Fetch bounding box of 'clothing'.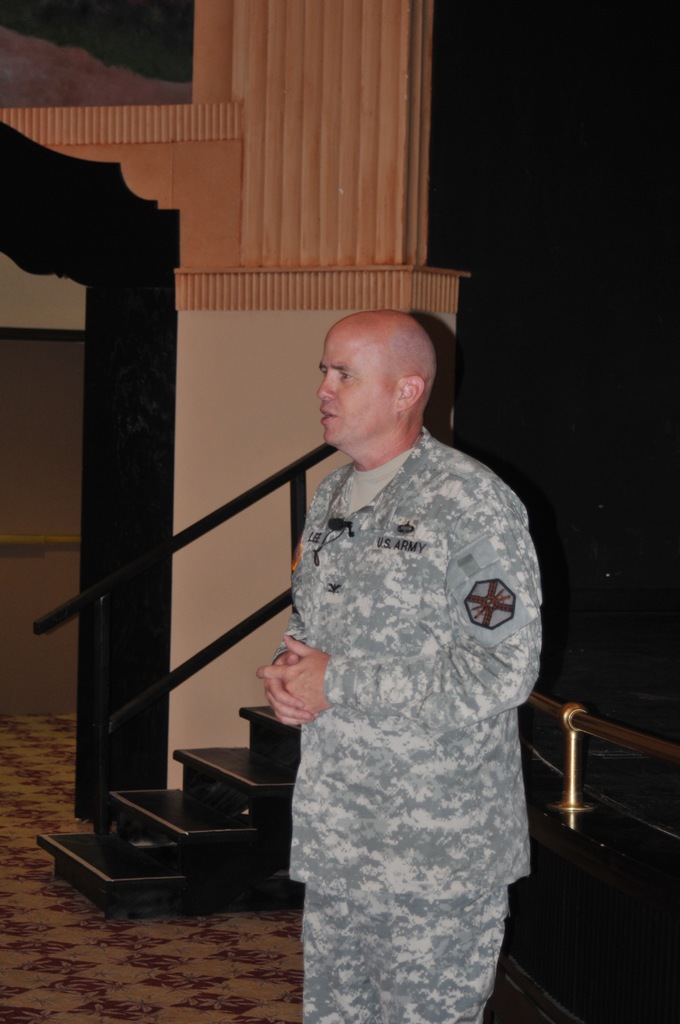
Bbox: locate(274, 429, 547, 1023).
